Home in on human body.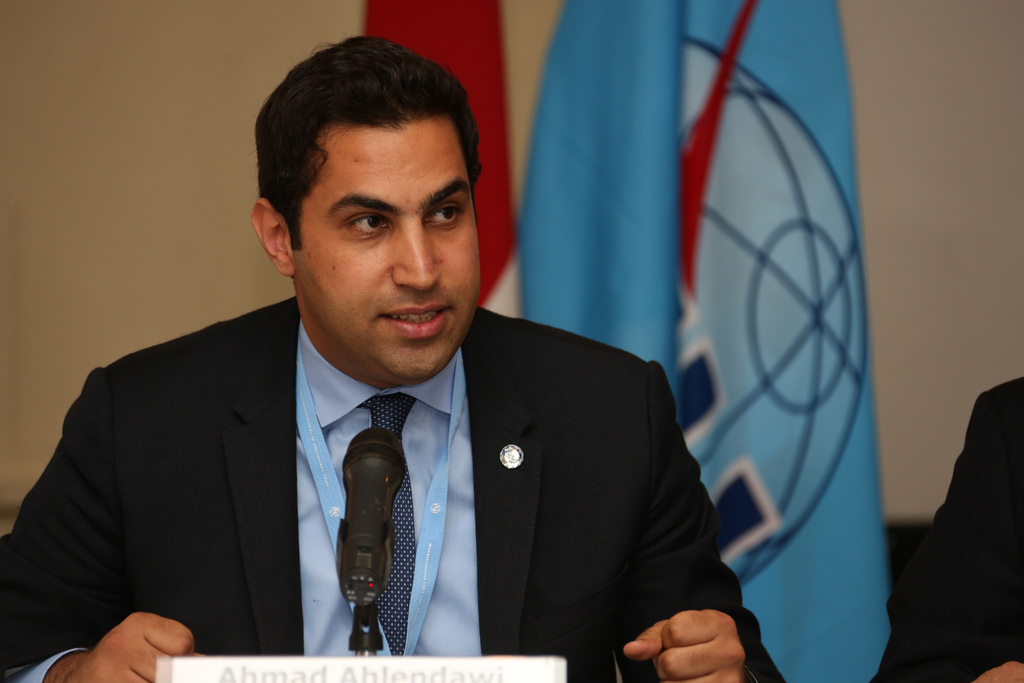
Homed in at detection(56, 112, 725, 675).
